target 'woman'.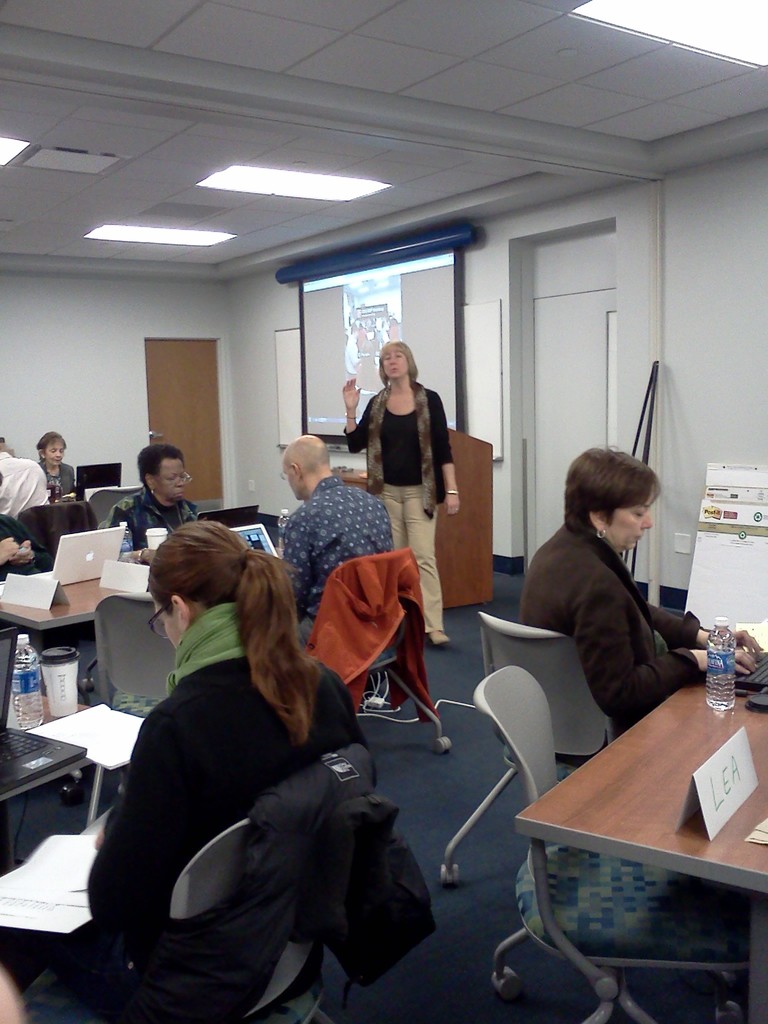
Target region: 520, 447, 765, 764.
